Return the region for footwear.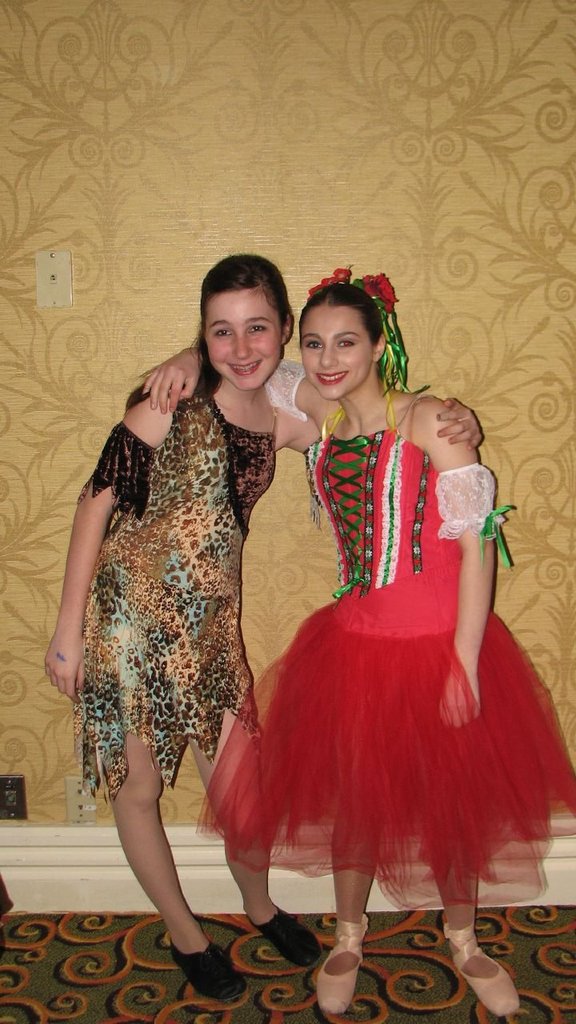
[left=169, top=934, right=254, bottom=1006].
